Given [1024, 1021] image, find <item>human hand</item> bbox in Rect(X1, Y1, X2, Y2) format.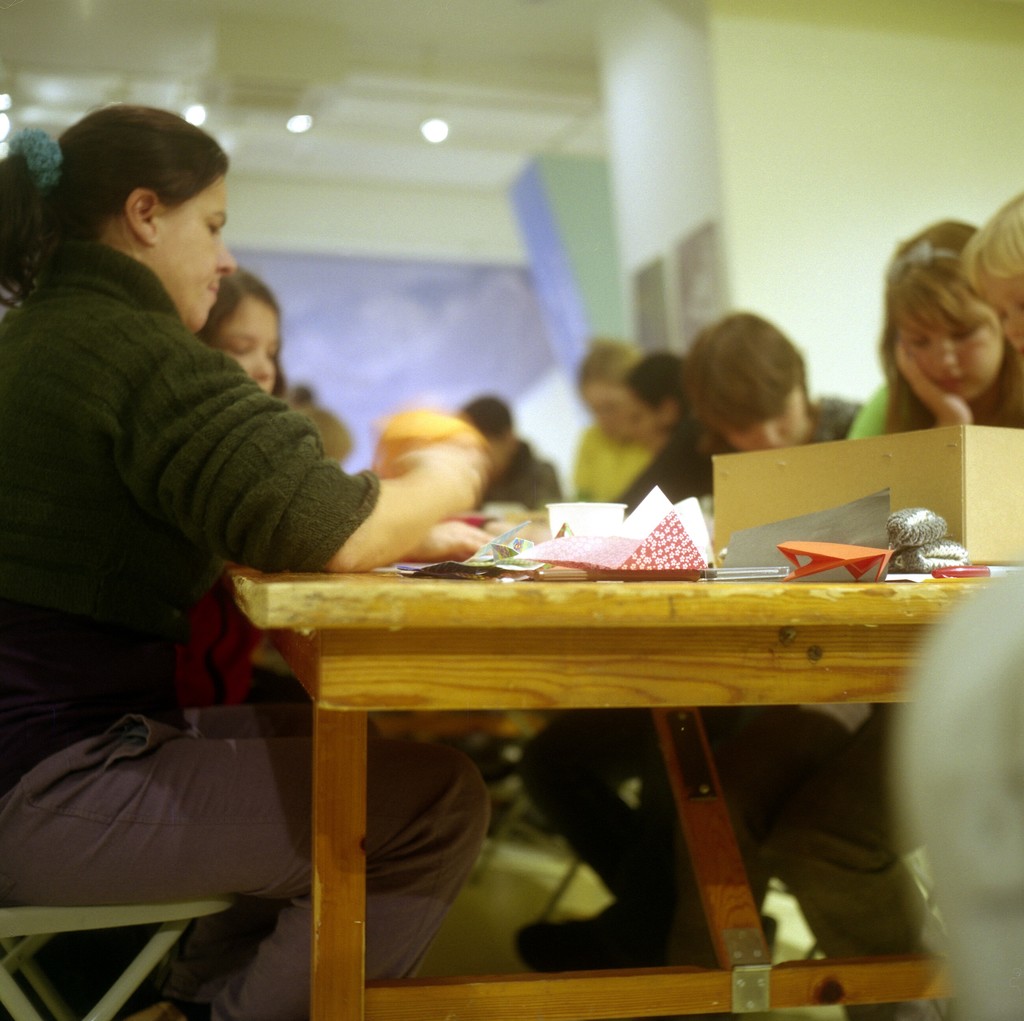
Rect(406, 521, 499, 561).
